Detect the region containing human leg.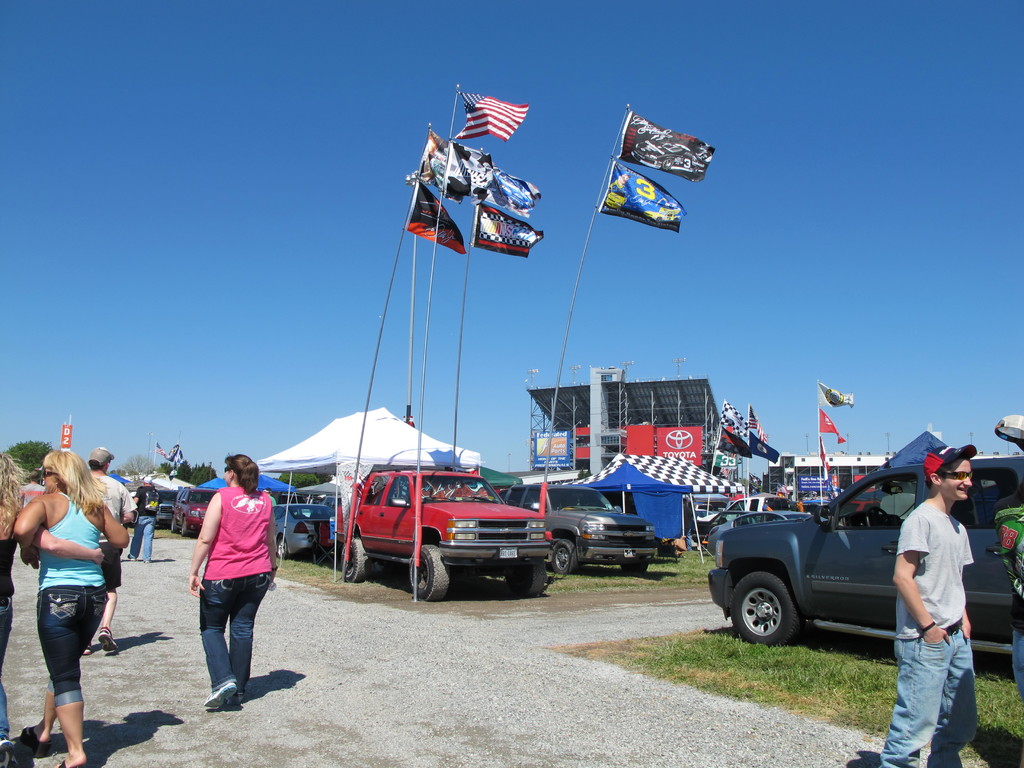
region(45, 582, 99, 767).
